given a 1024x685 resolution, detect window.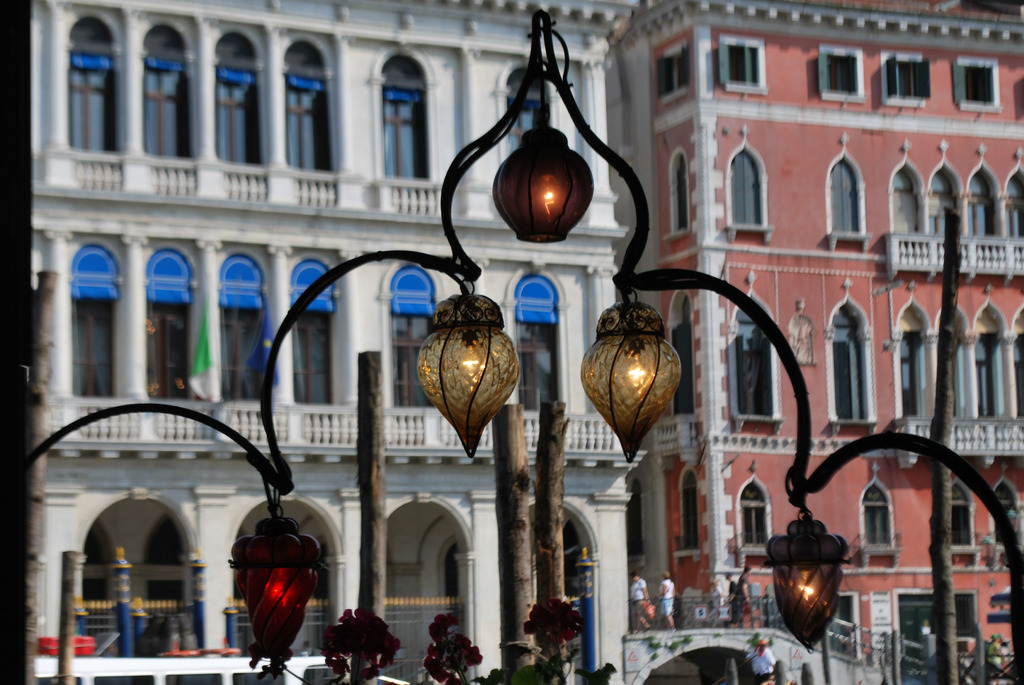
388 261 440 411.
